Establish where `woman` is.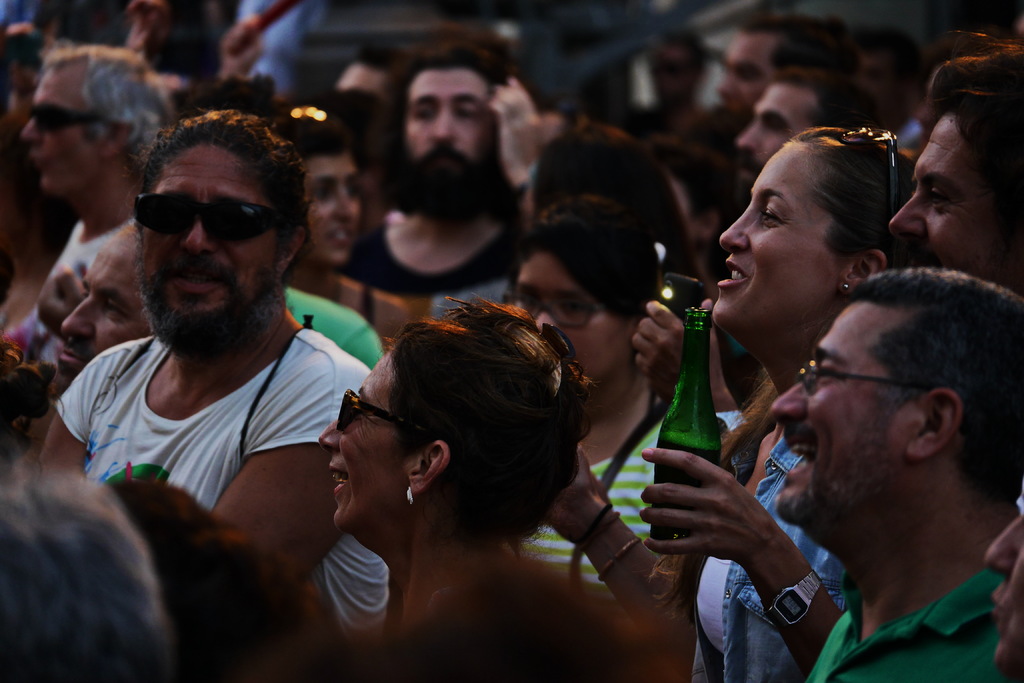
Established at <region>536, 358, 771, 682</region>.
